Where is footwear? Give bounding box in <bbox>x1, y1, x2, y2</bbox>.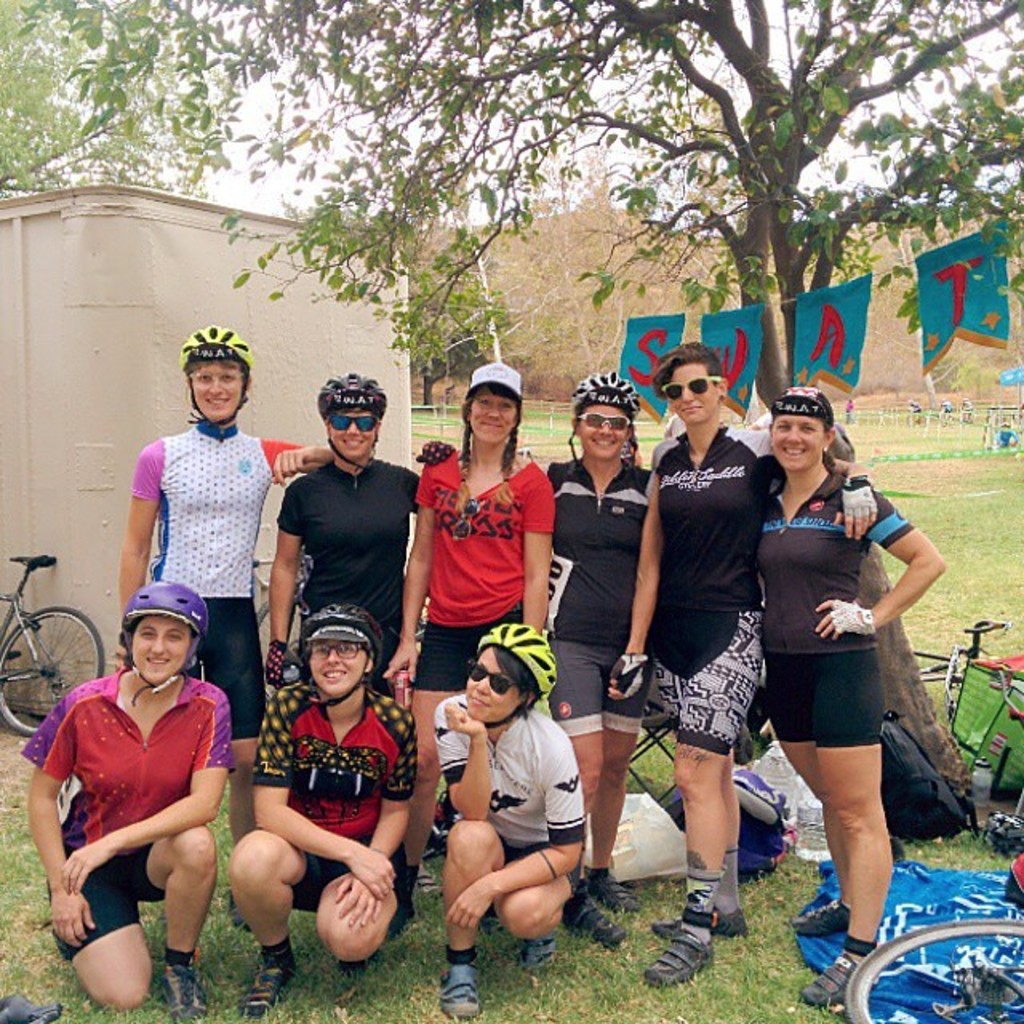
<bbox>240, 944, 299, 1021</bbox>.
